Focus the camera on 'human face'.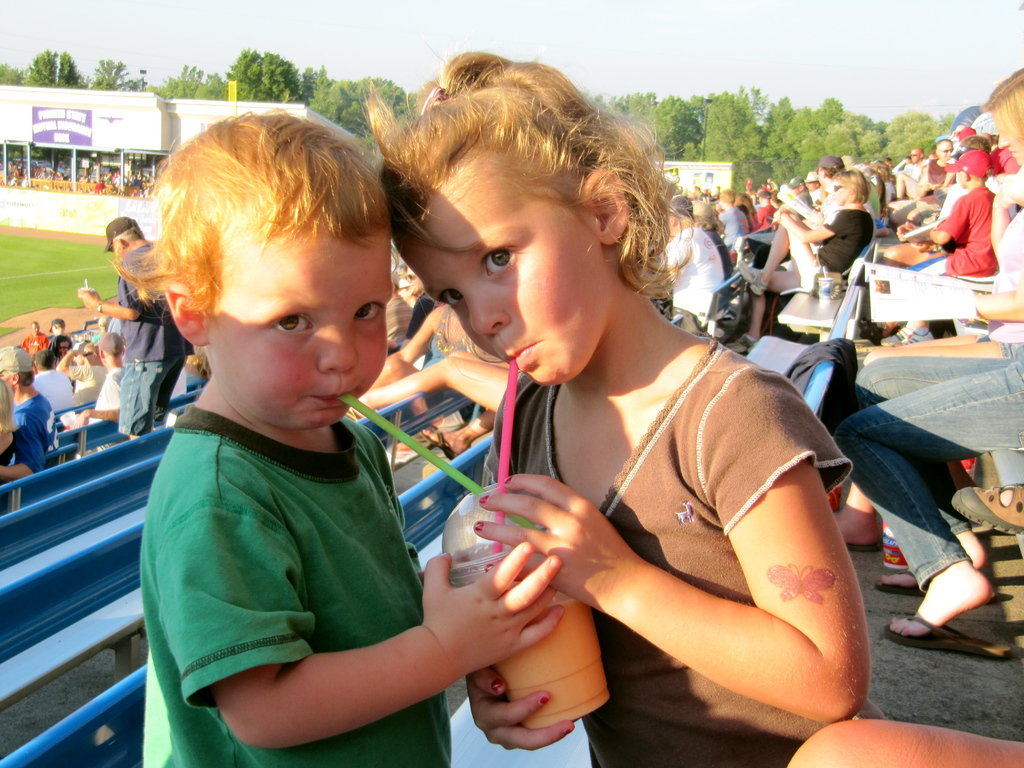
Focus region: bbox=(208, 228, 389, 429).
